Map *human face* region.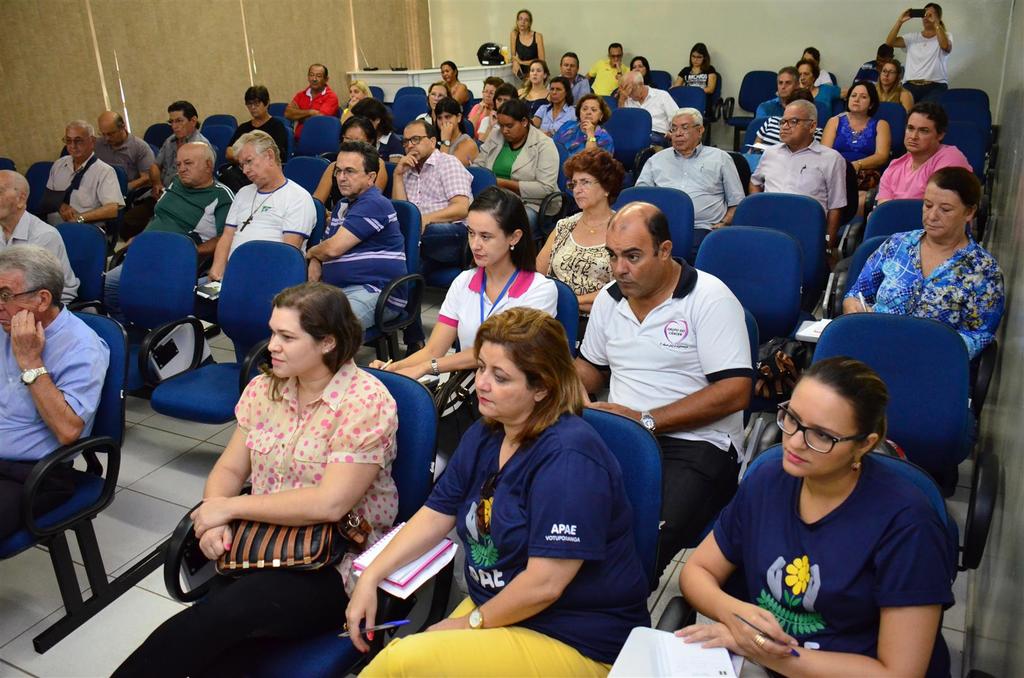
Mapped to <box>690,53,703,69</box>.
